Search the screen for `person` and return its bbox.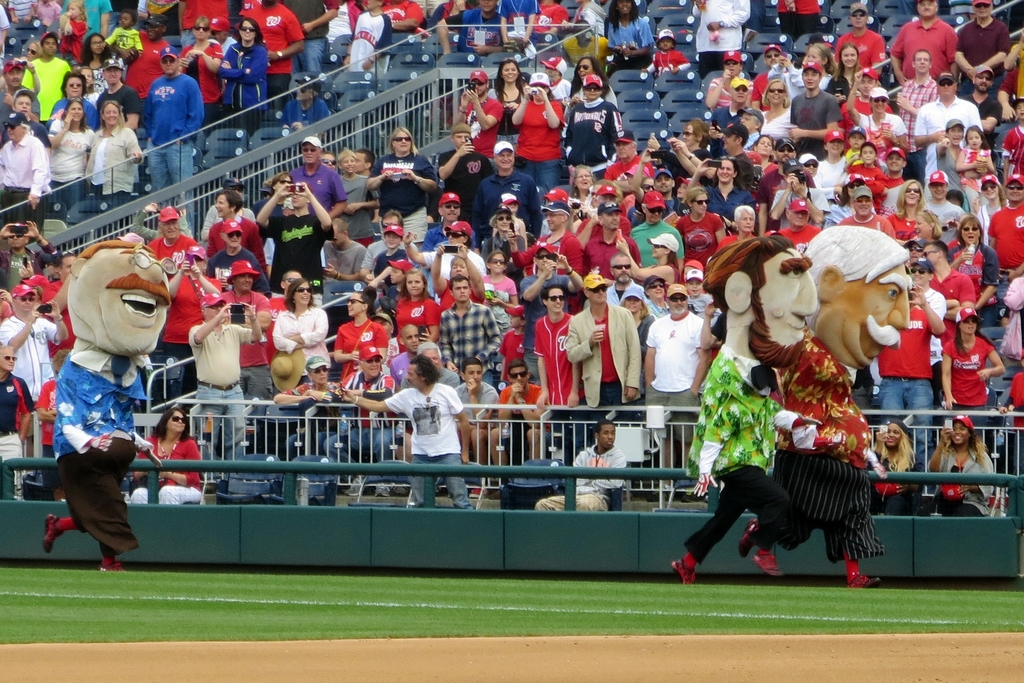
Found: 610 0 647 67.
